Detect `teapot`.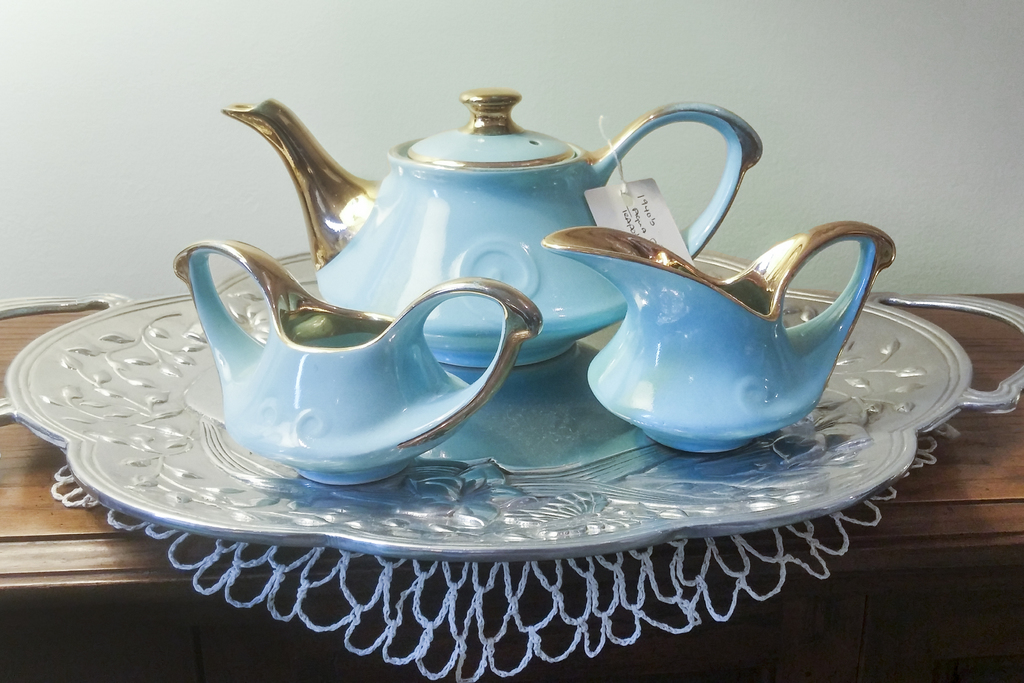
Detected at bbox(222, 86, 765, 364).
